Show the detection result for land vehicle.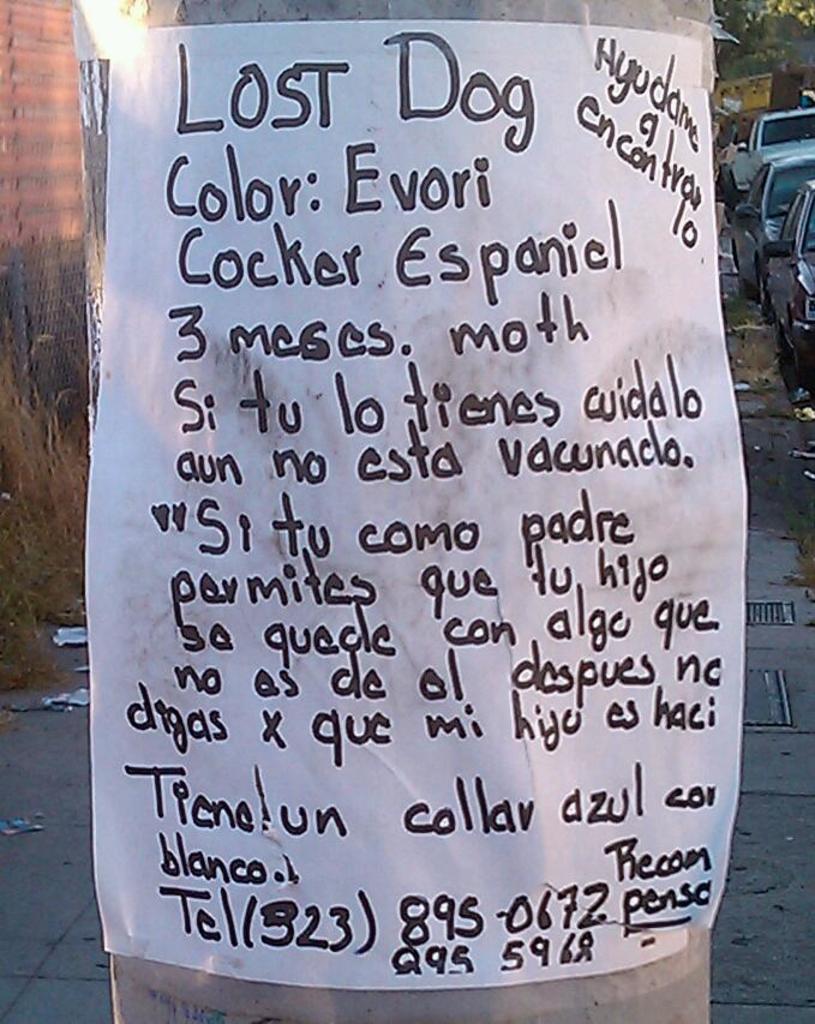
x1=729, y1=103, x2=814, y2=198.
